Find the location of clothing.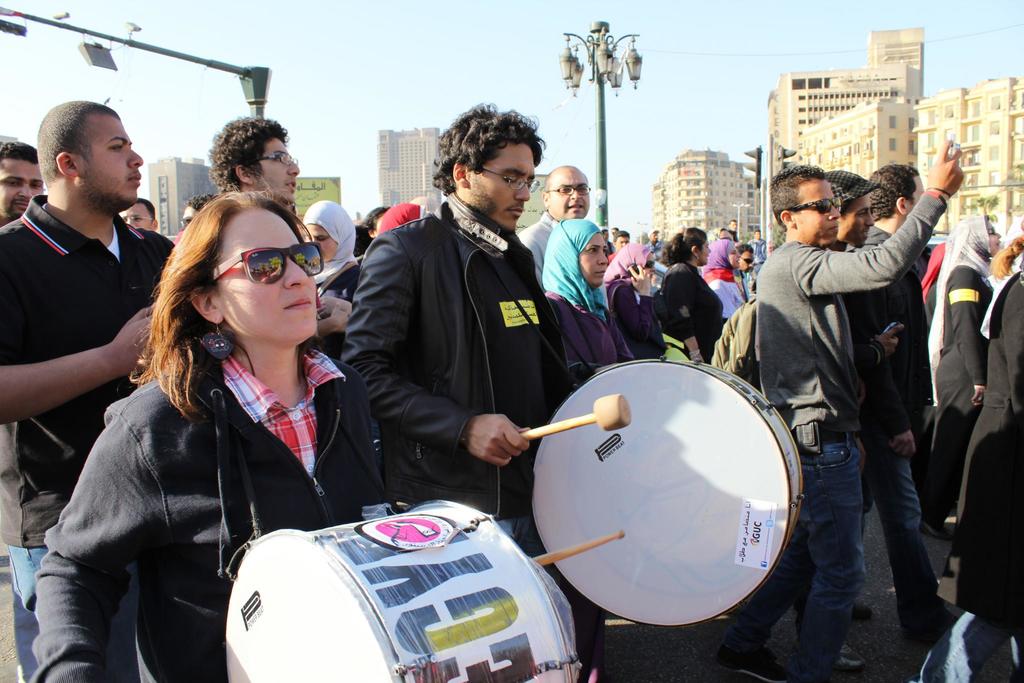
Location: detection(662, 264, 727, 366).
